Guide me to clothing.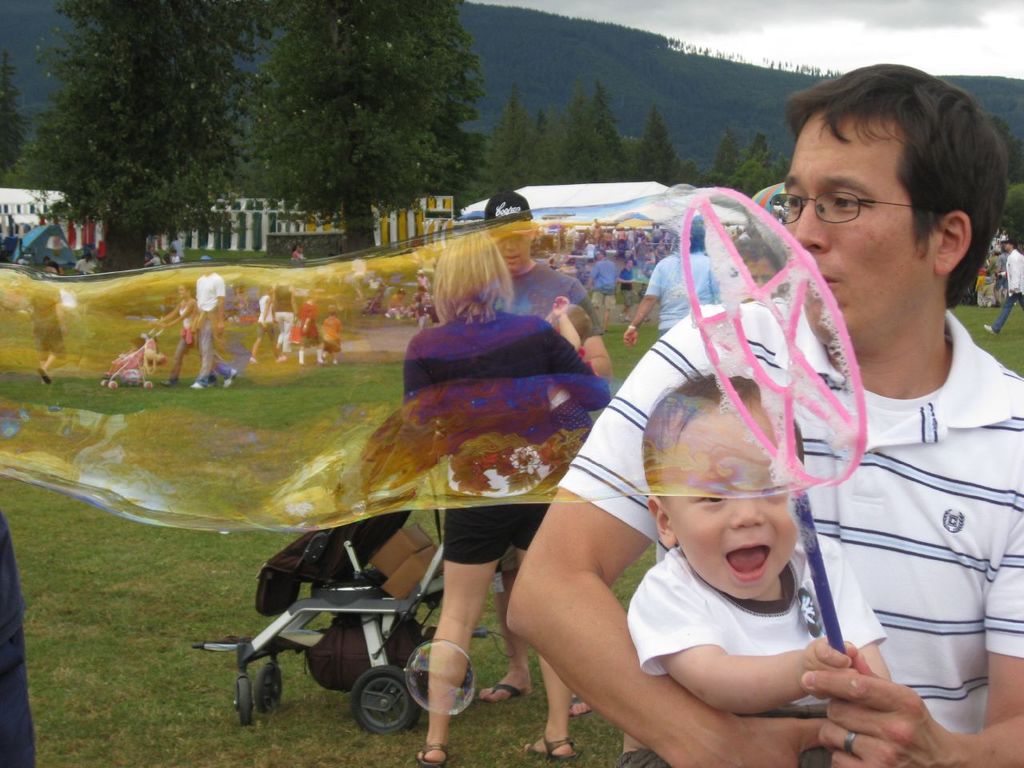
Guidance: 647:253:721:335.
